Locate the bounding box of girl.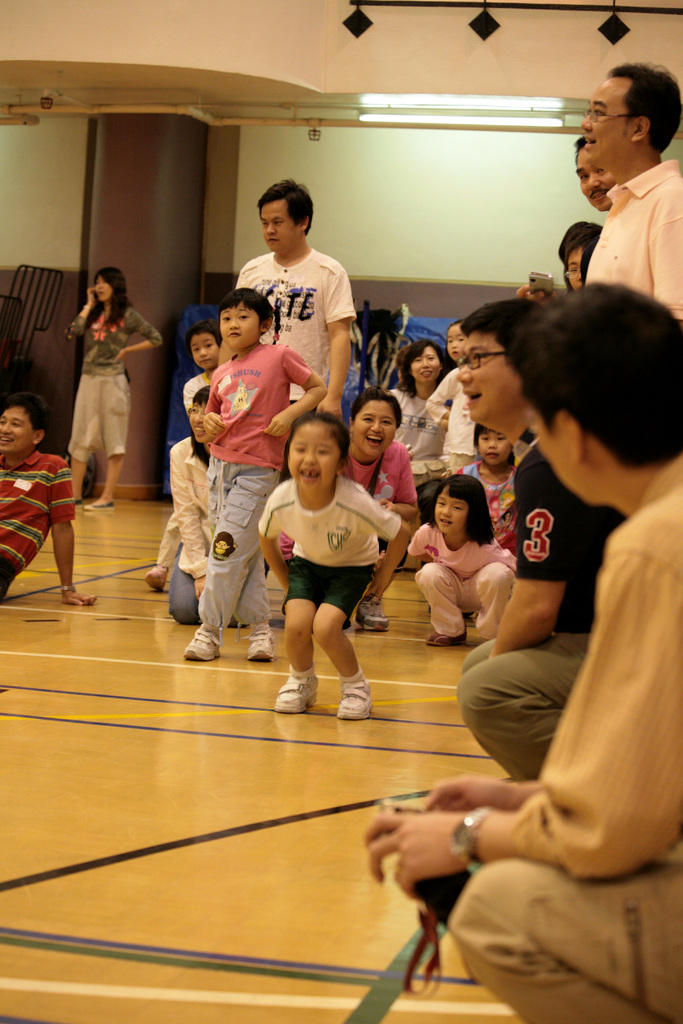
Bounding box: <region>447, 323, 465, 369</region>.
